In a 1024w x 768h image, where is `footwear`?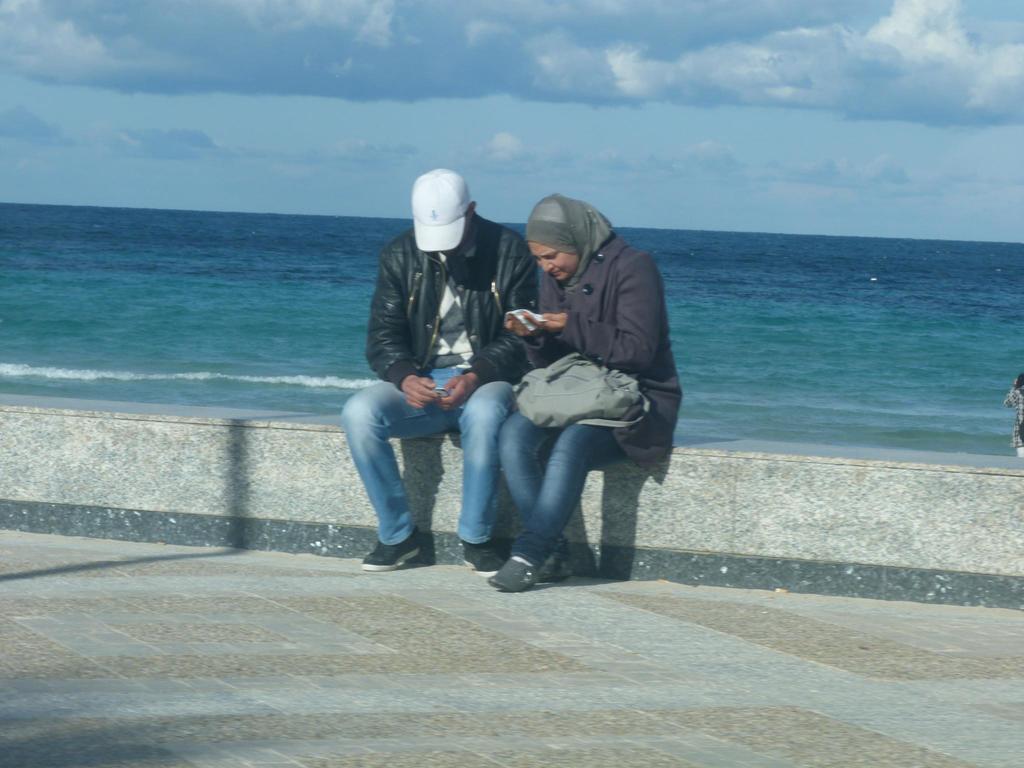
<region>464, 540, 504, 573</region>.
